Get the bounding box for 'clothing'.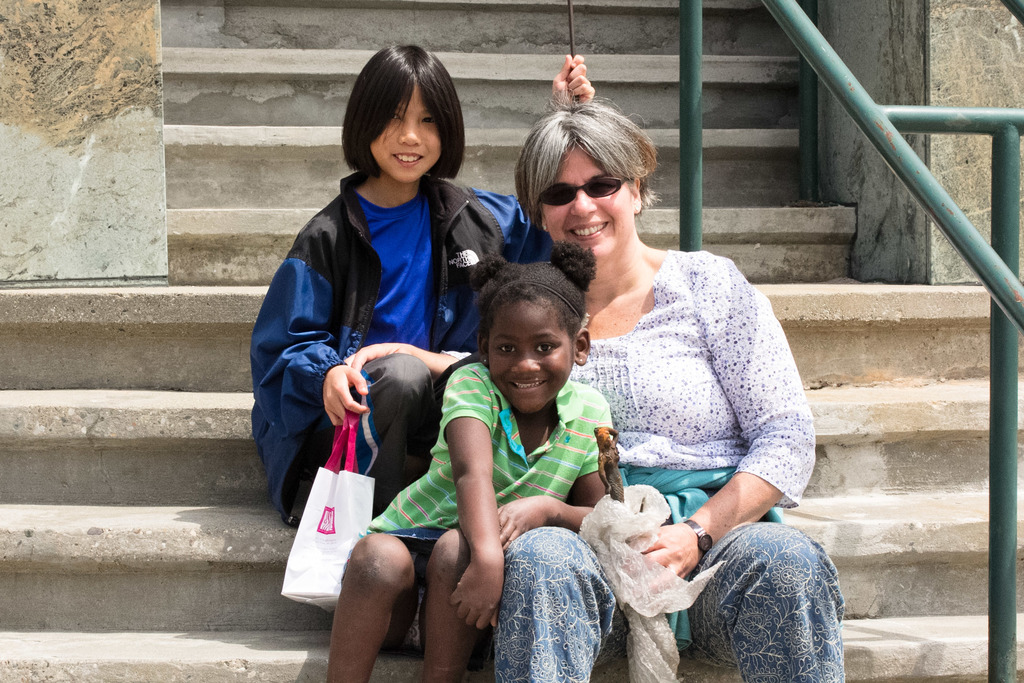
[548,252,847,682].
